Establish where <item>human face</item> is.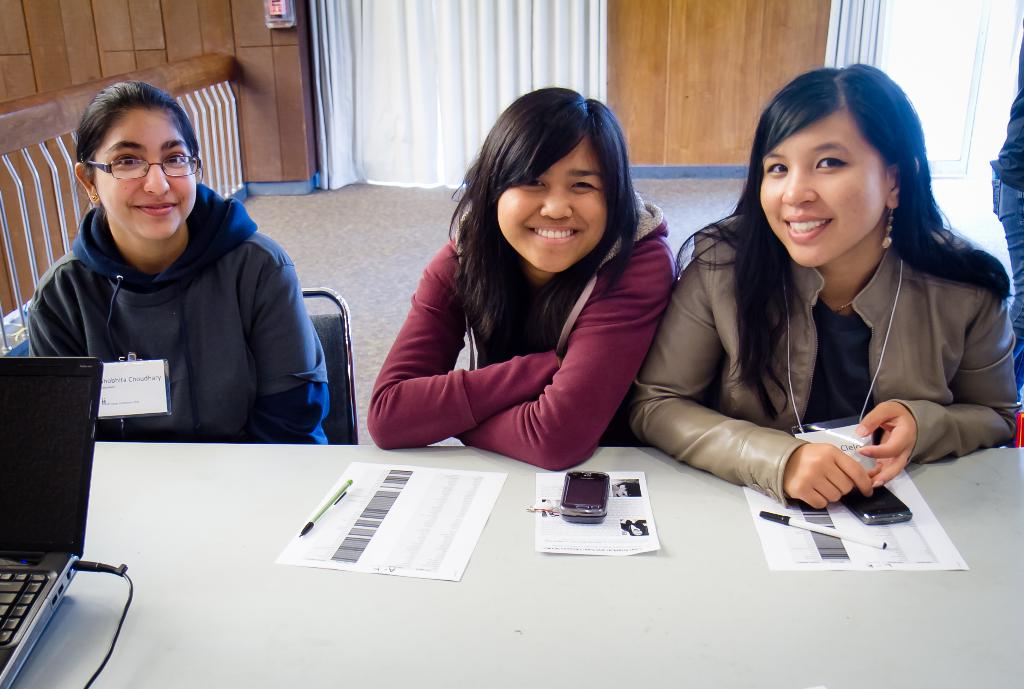
Established at [x1=92, y1=109, x2=197, y2=240].
